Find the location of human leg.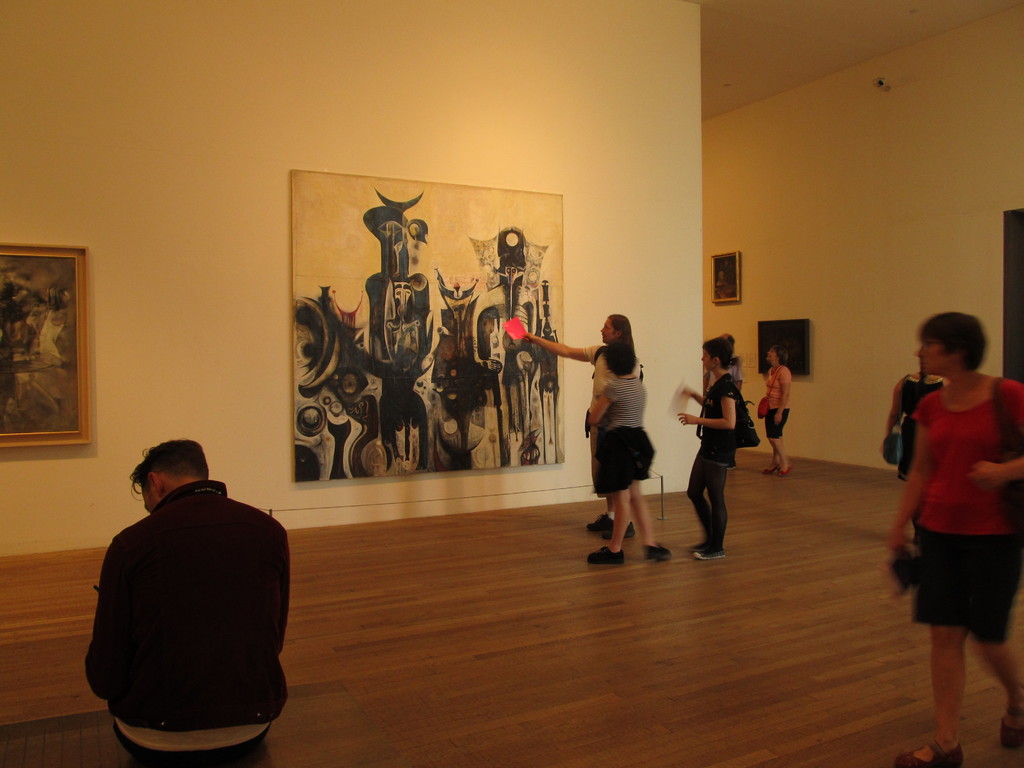
Location: region(971, 630, 1023, 744).
